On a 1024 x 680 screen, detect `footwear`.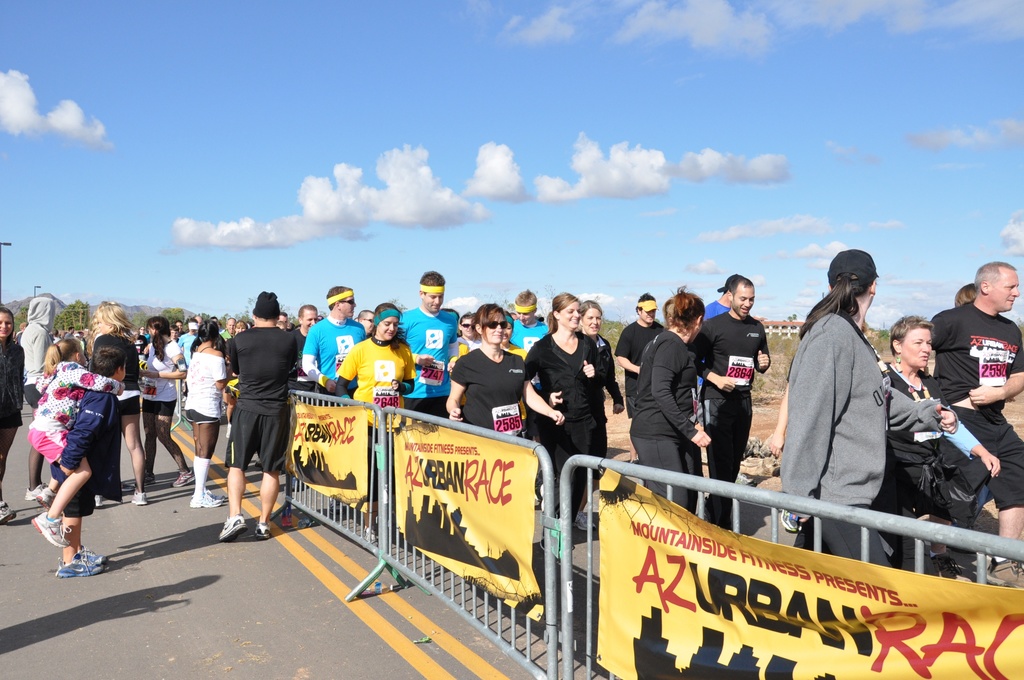
(x1=24, y1=483, x2=50, y2=500).
